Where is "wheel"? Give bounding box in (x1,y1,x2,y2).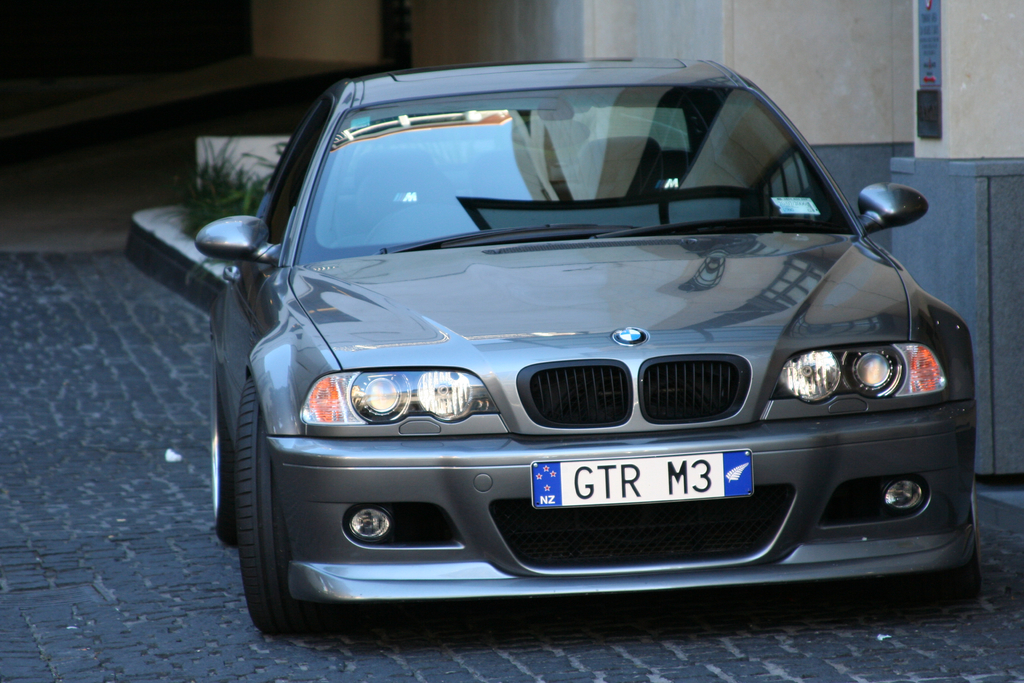
(911,481,980,603).
